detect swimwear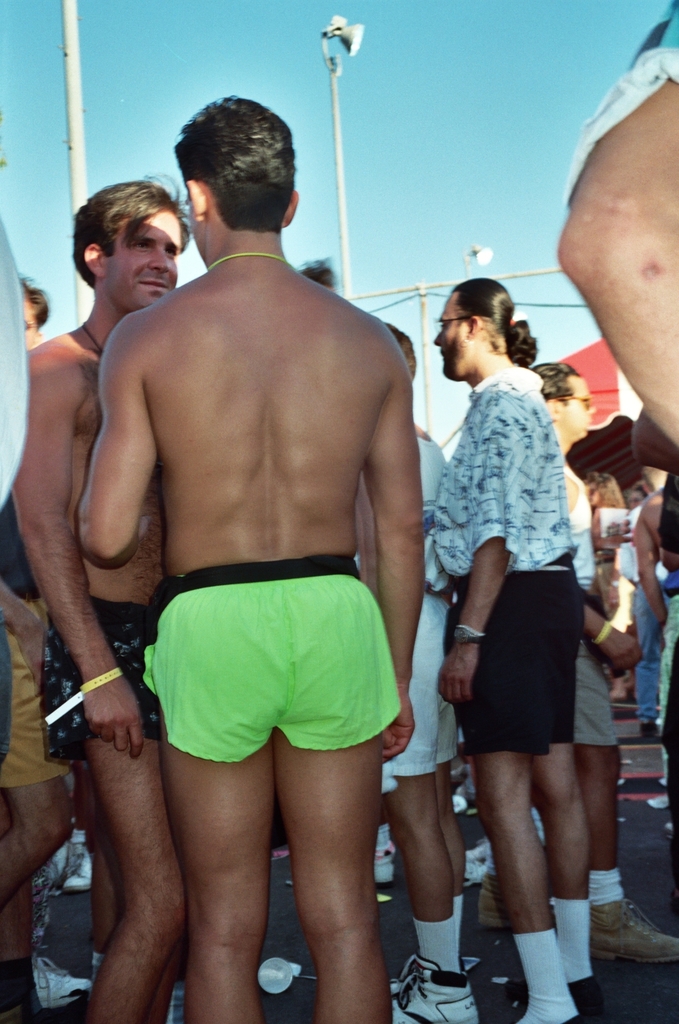
l=131, t=556, r=407, b=760
